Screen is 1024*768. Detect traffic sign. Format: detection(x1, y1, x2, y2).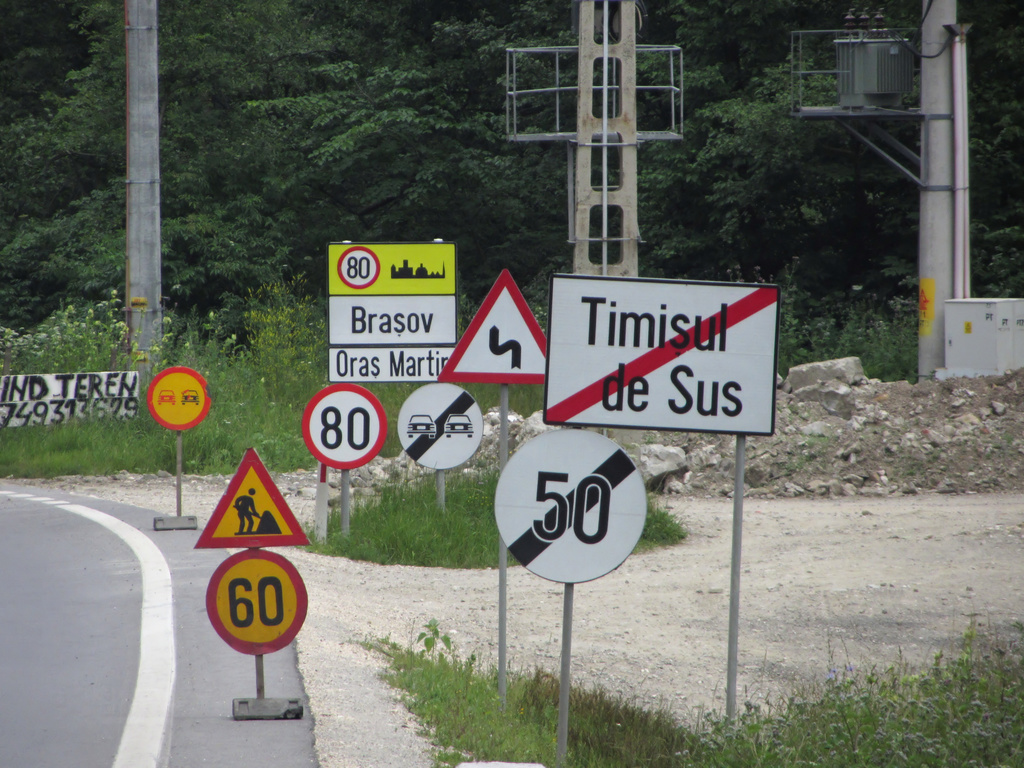
detection(150, 367, 213, 435).
